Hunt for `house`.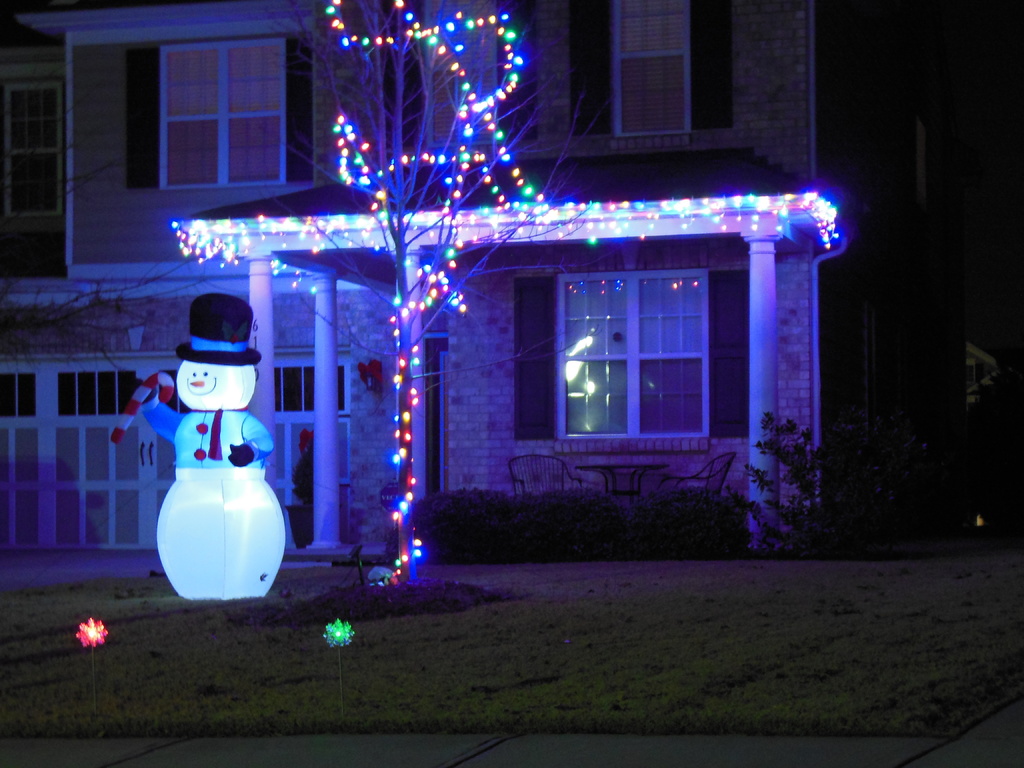
Hunted down at 0,0,920,557.
